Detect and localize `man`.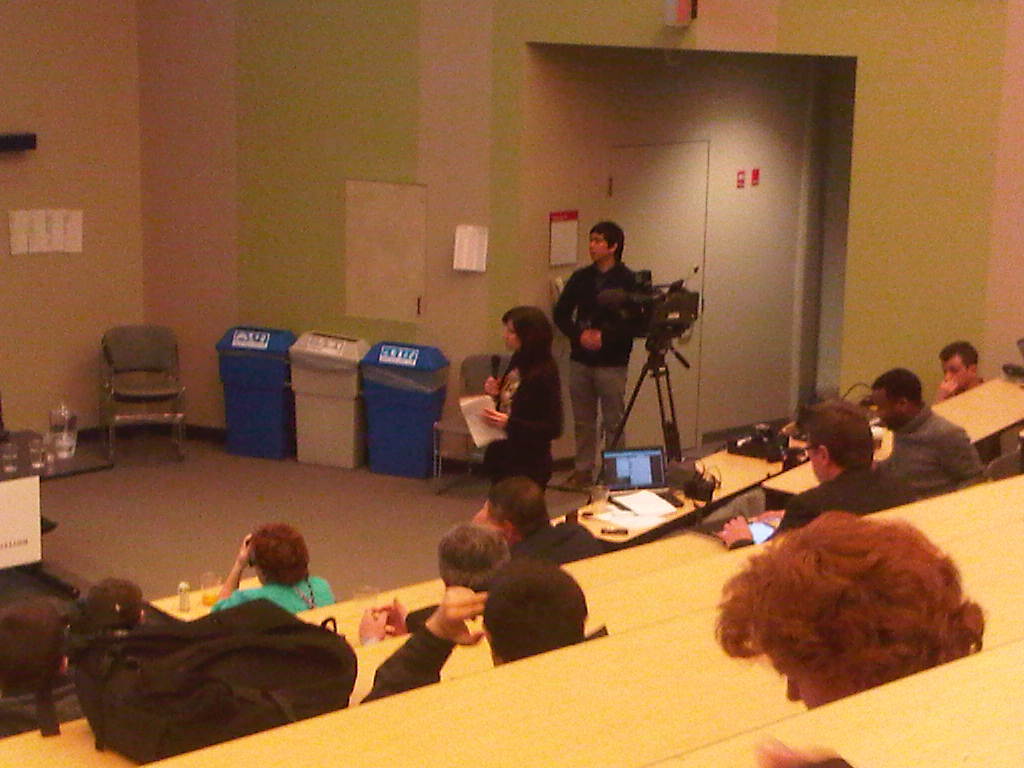
Localized at region(935, 338, 991, 402).
